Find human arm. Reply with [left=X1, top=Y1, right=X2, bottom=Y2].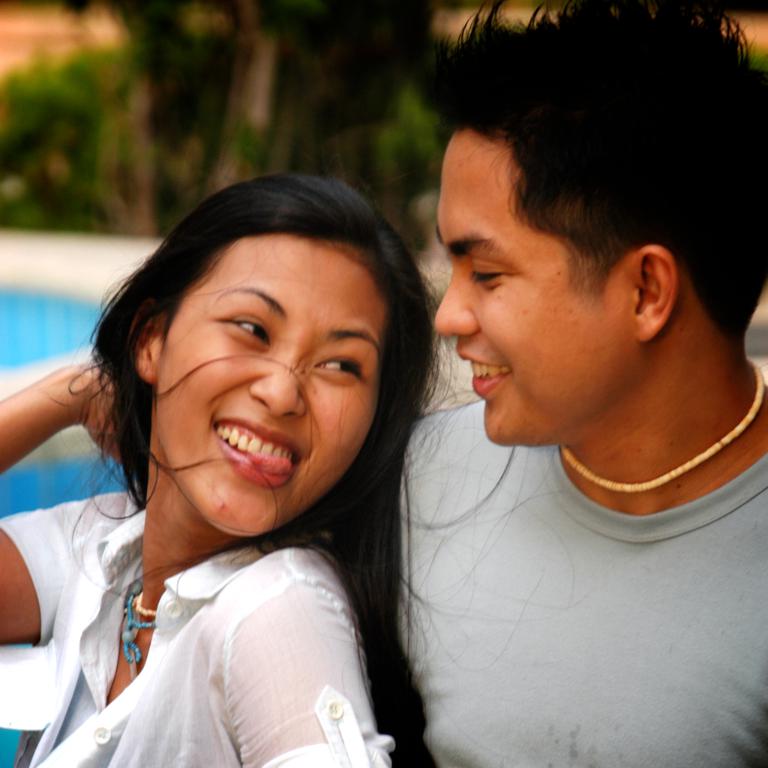
[left=210, top=548, right=397, bottom=767].
